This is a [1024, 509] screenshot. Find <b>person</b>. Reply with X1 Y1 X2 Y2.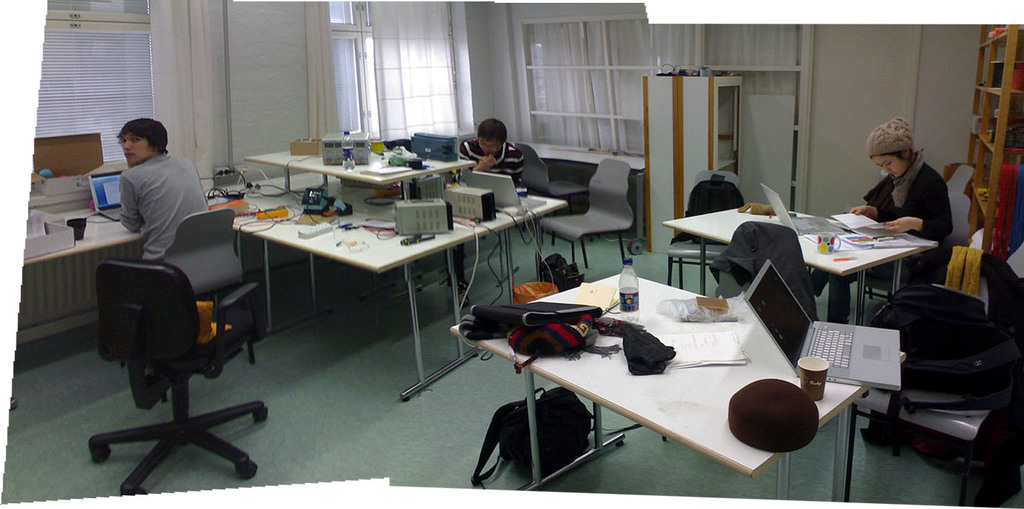
849 111 964 252.
